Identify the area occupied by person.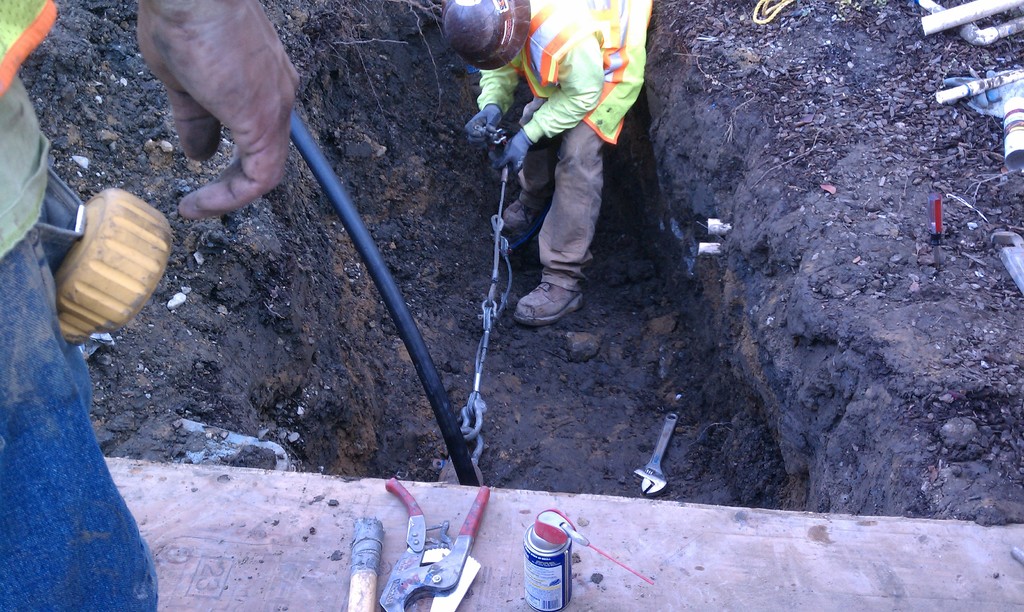
Area: bbox(440, 0, 653, 325).
